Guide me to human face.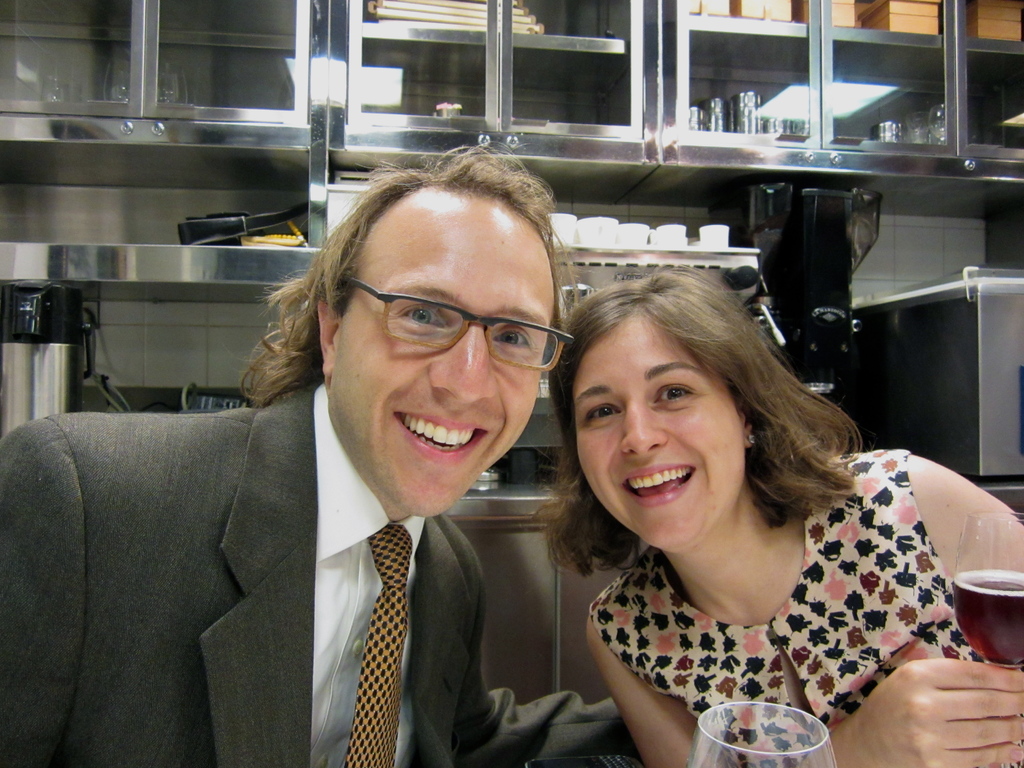
Guidance: <box>572,306,749,557</box>.
